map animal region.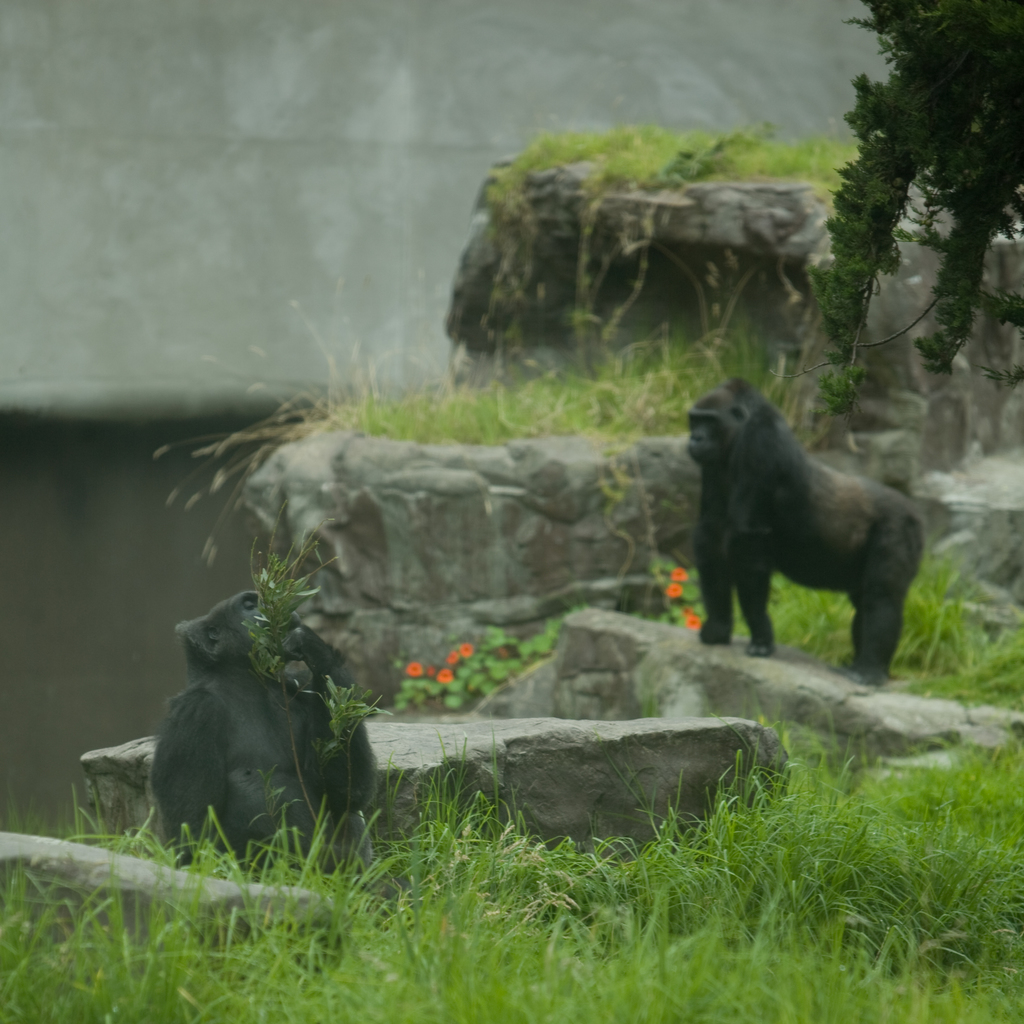
Mapped to box=[152, 593, 410, 895].
